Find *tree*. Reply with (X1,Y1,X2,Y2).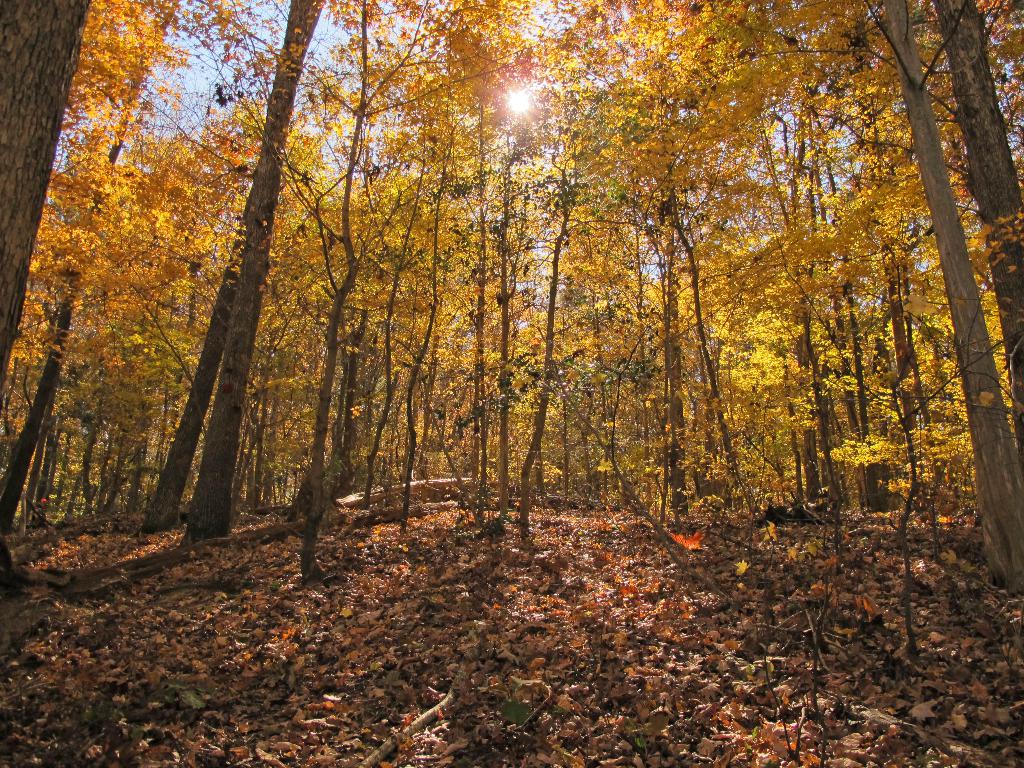
(0,0,93,387).
